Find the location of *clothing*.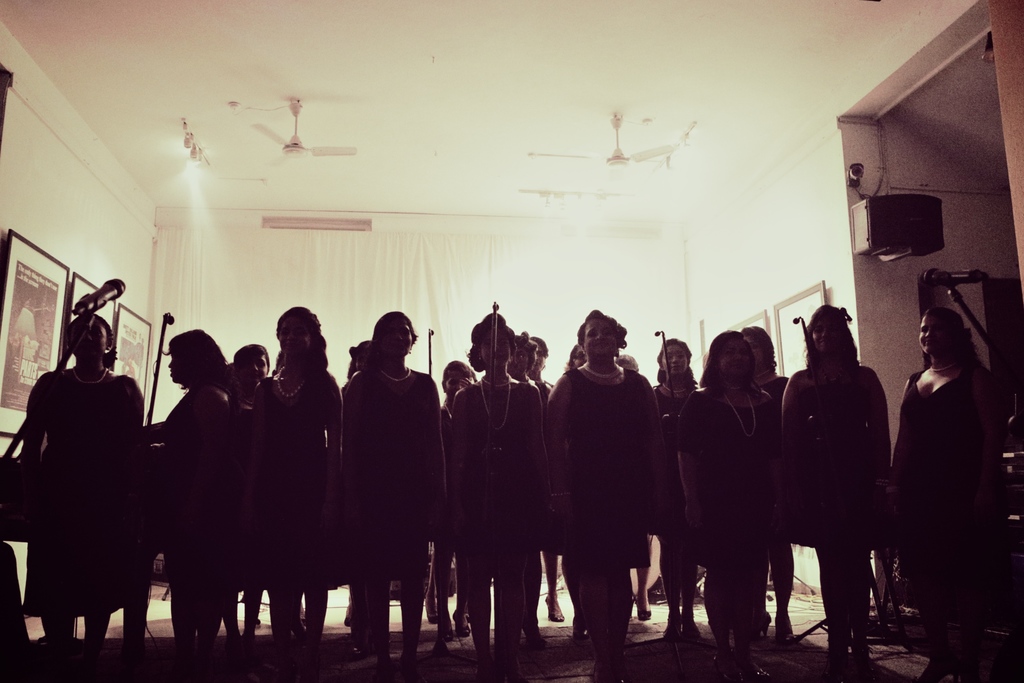
Location: (669,368,789,565).
